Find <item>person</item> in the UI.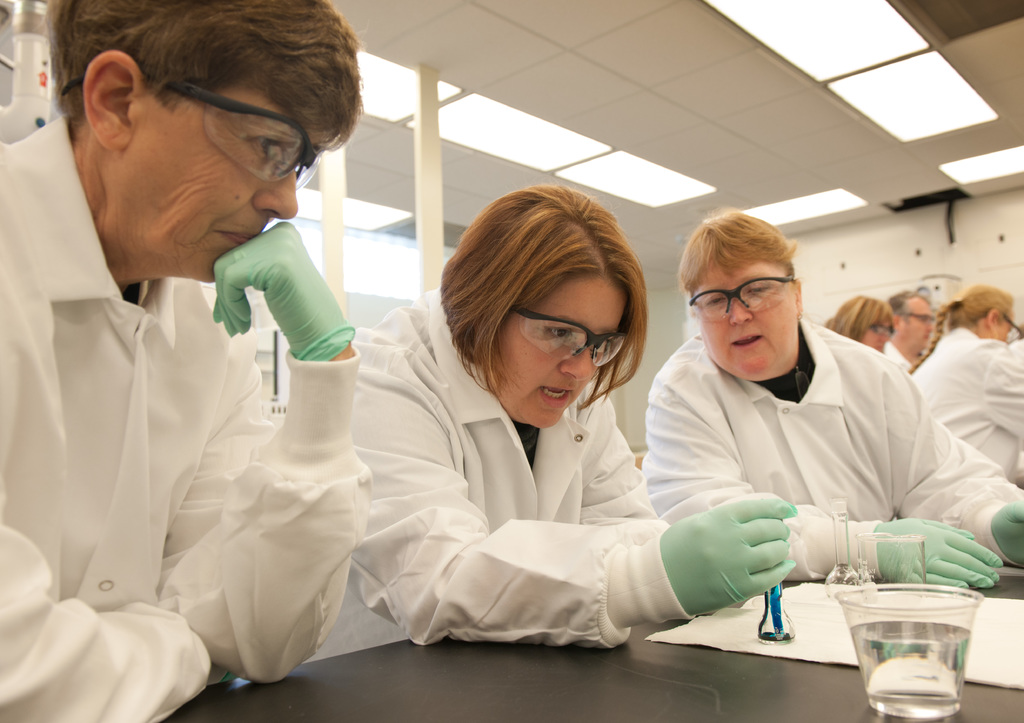
UI element at 0/0/374/722.
